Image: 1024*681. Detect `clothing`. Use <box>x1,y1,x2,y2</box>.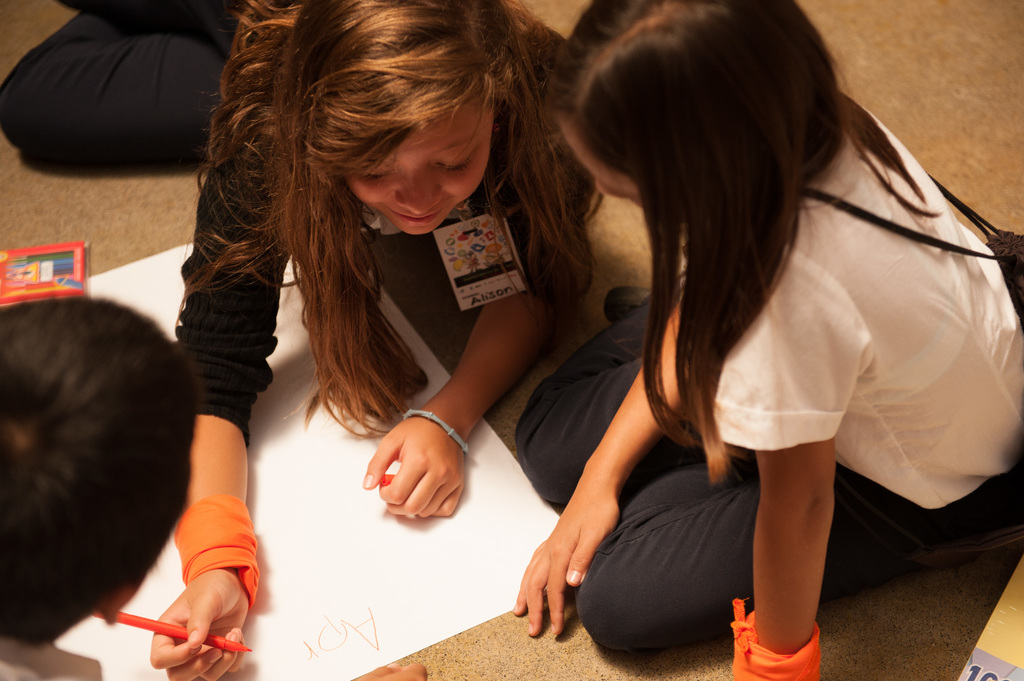
<box>0,0,599,437</box>.
